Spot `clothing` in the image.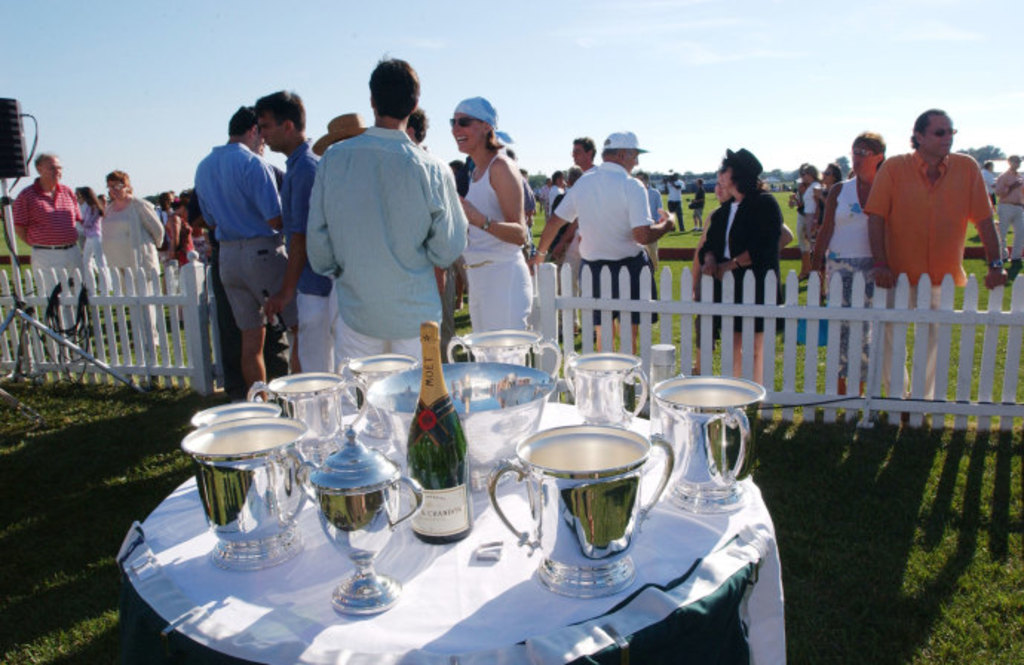
`clothing` found at 466,156,536,338.
